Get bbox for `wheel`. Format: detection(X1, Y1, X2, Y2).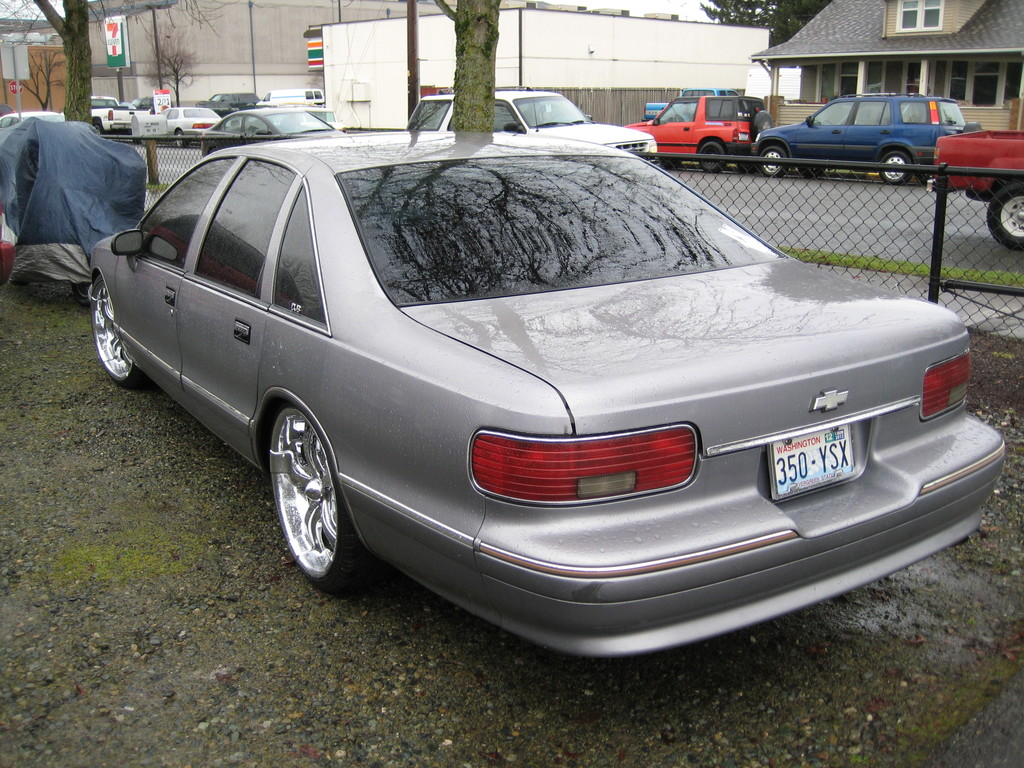
detection(88, 280, 151, 383).
